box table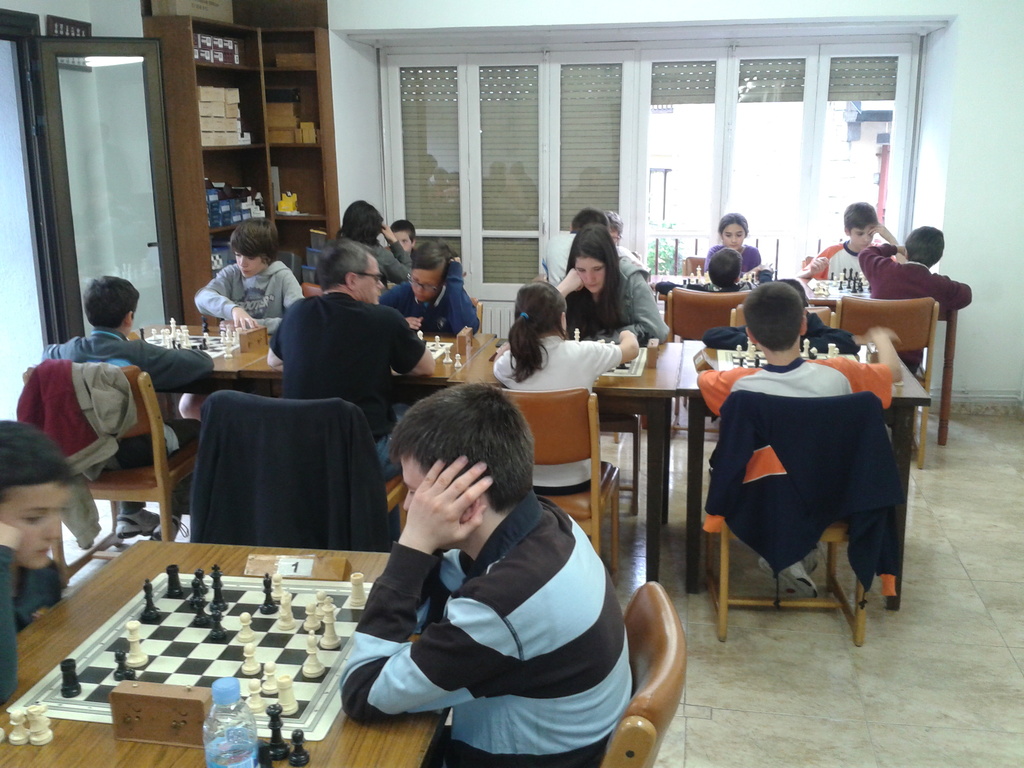
left=655, top=271, right=692, bottom=303
